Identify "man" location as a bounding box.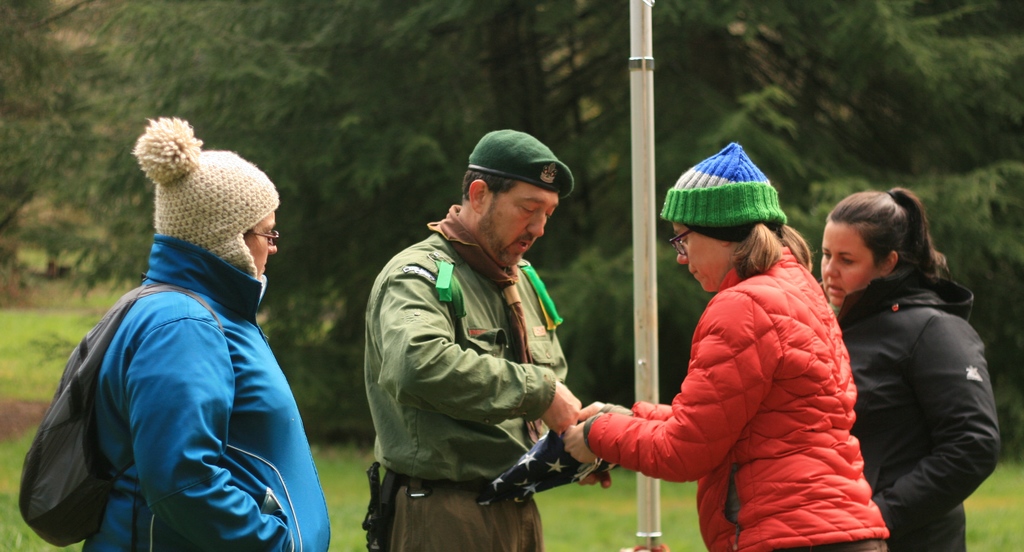
[368,138,608,547].
